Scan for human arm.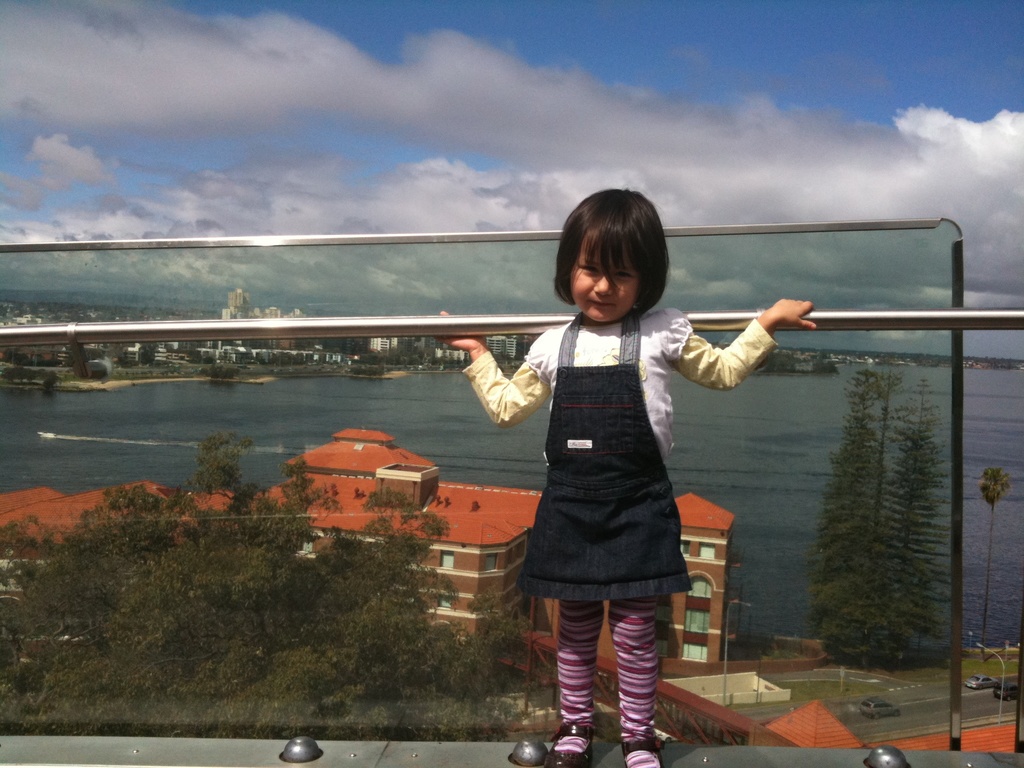
Scan result: box=[665, 295, 812, 390].
